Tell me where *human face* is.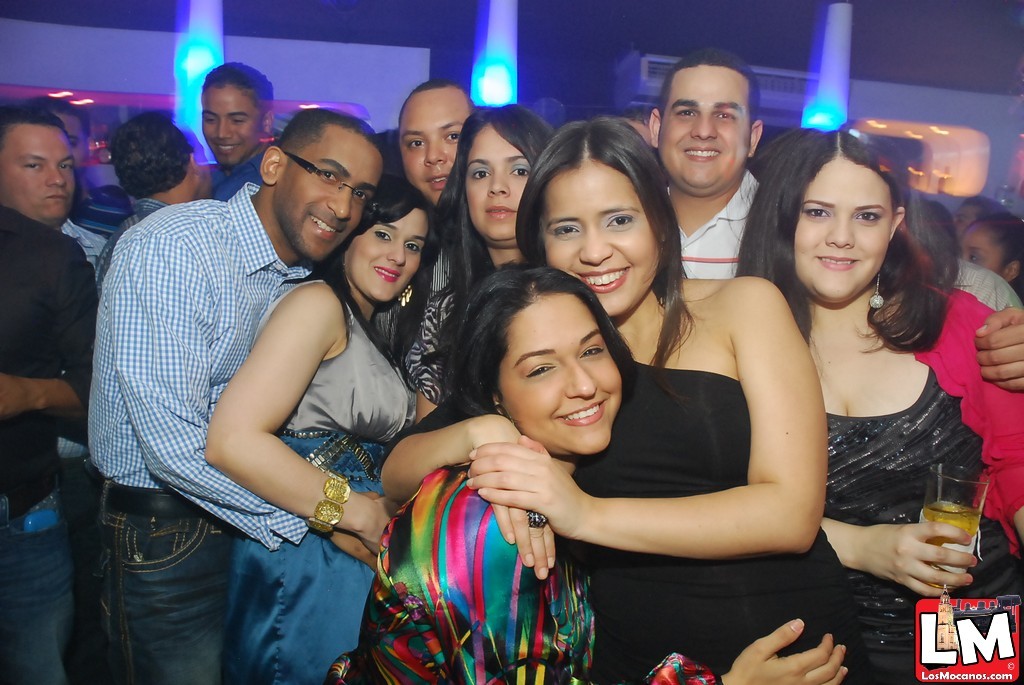
*human face* is at BBox(193, 132, 214, 195).
